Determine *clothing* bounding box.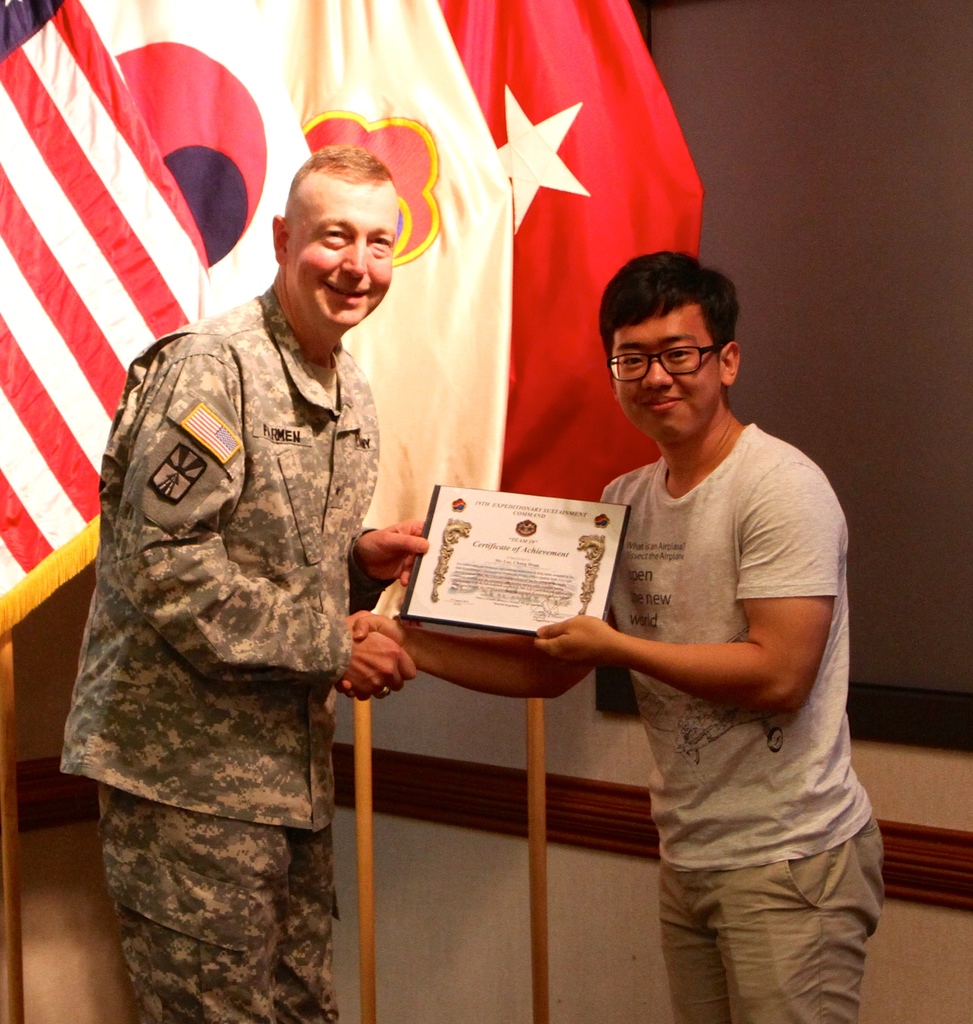
Determined: l=47, t=152, r=363, b=942.
